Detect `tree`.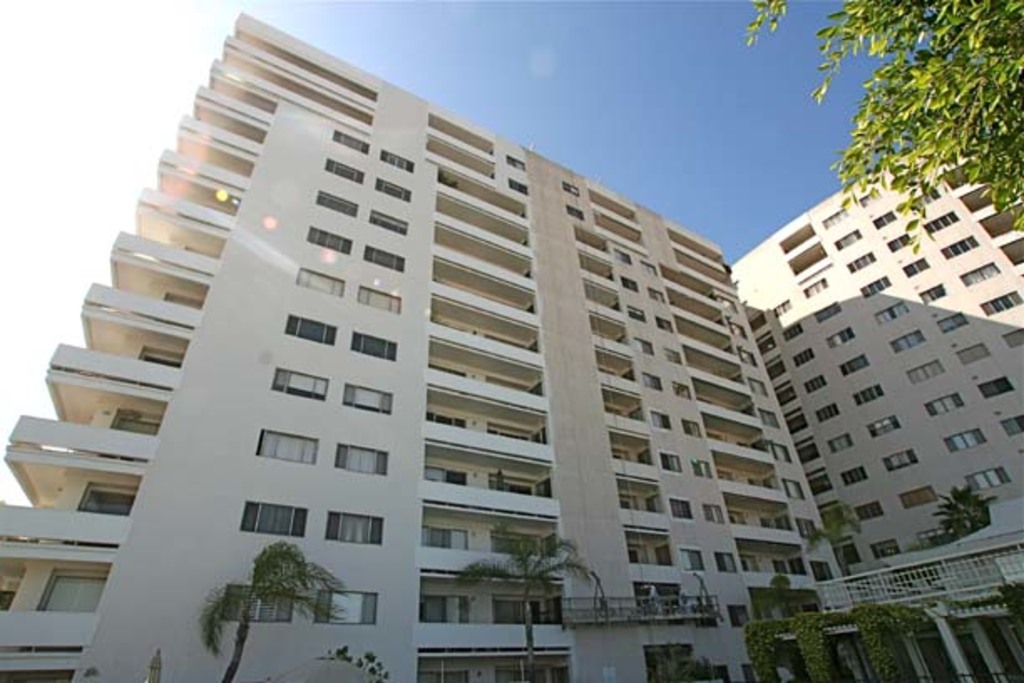
Detected at 453, 521, 591, 681.
